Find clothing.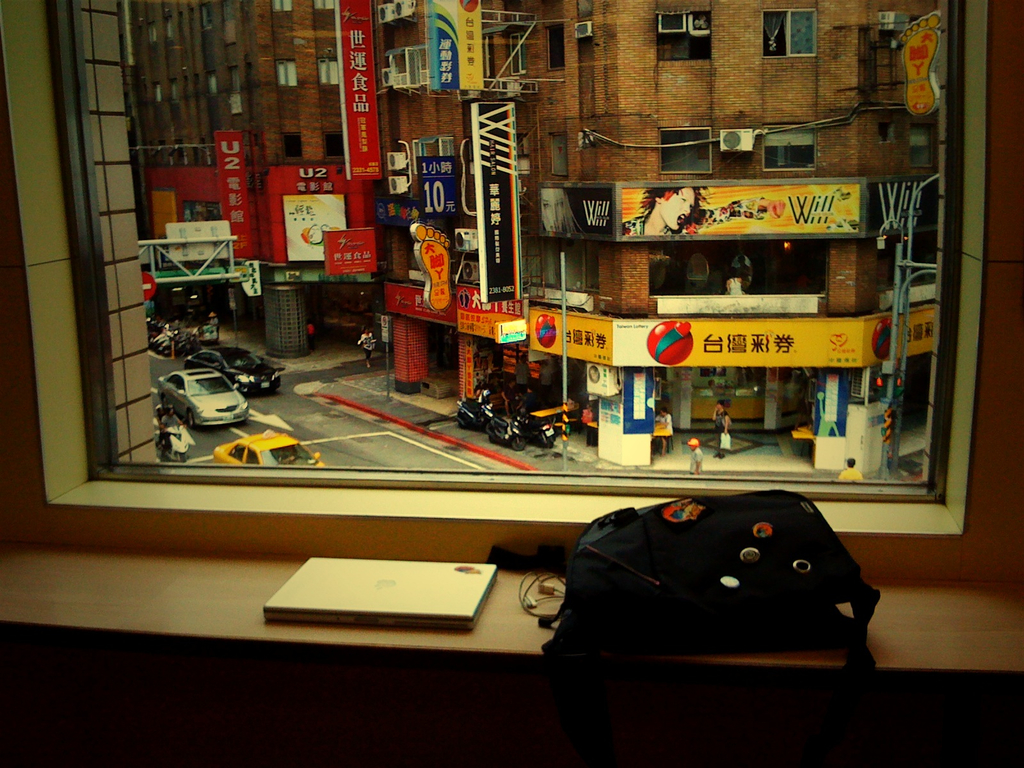
163 413 179 446.
